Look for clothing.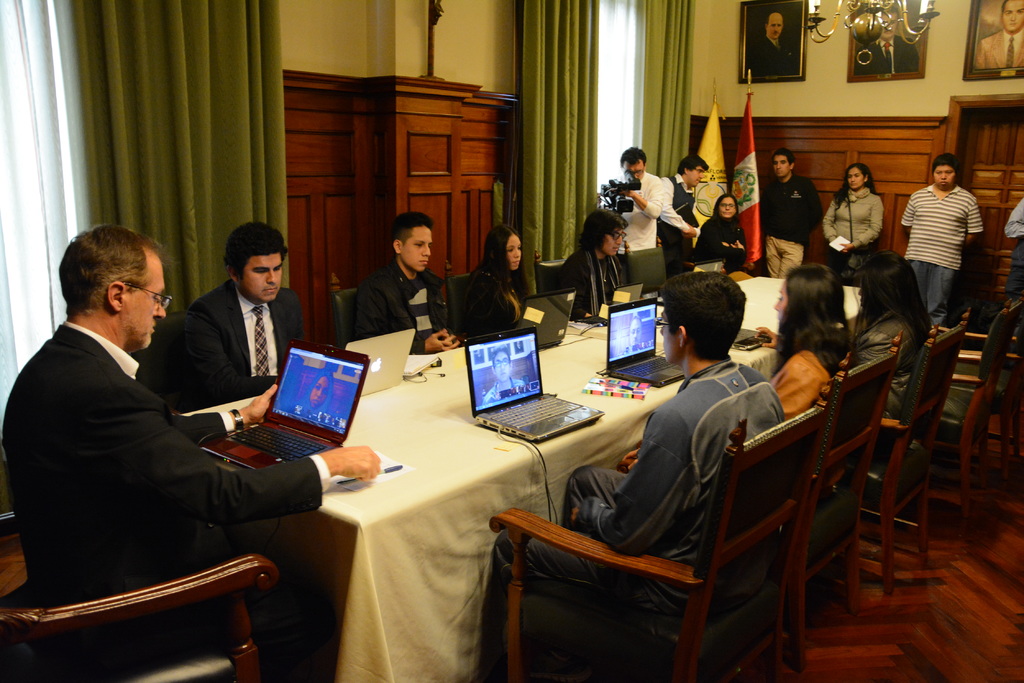
Found: region(843, 309, 927, 412).
